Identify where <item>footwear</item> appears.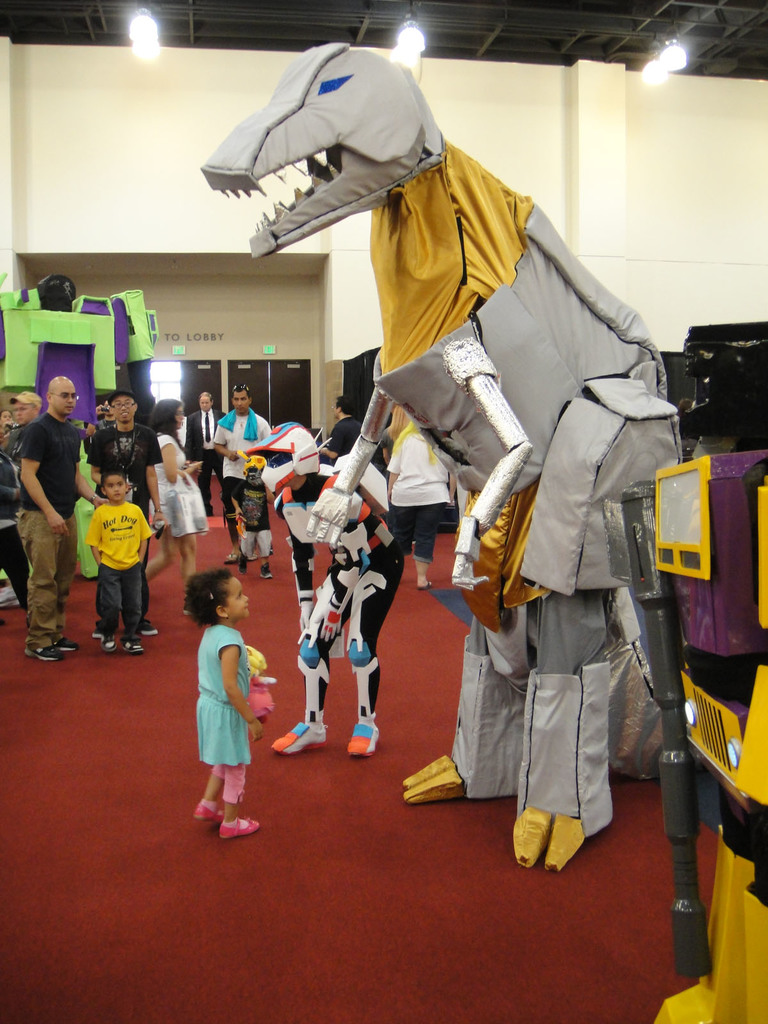
Appears at crop(271, 721, 332, 749).
